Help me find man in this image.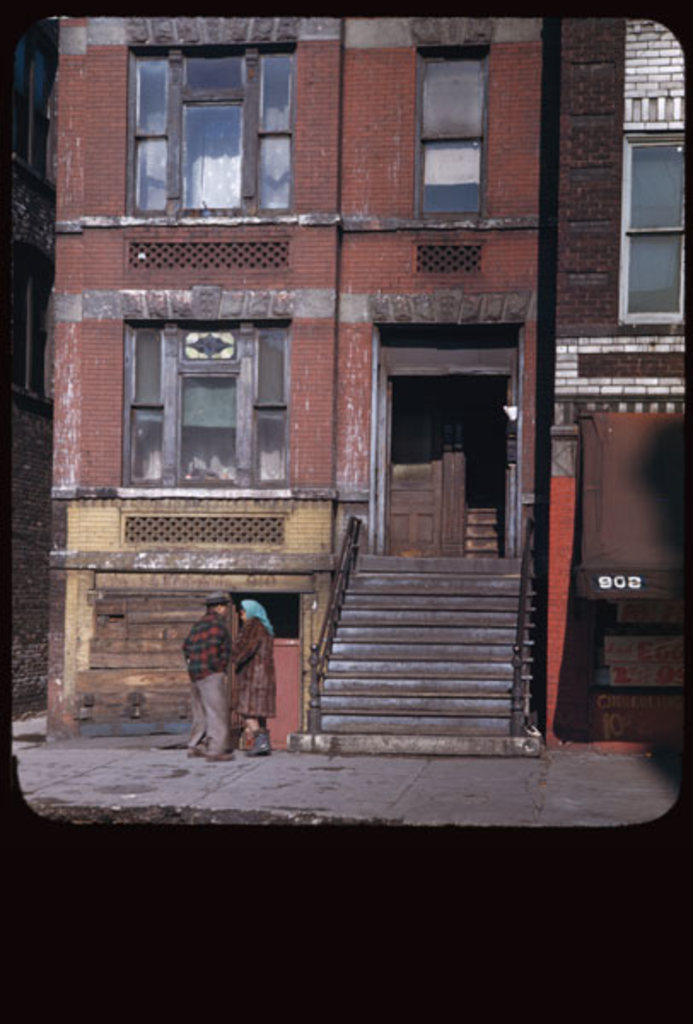
Found it: rect(188, 596, 234, 763).
